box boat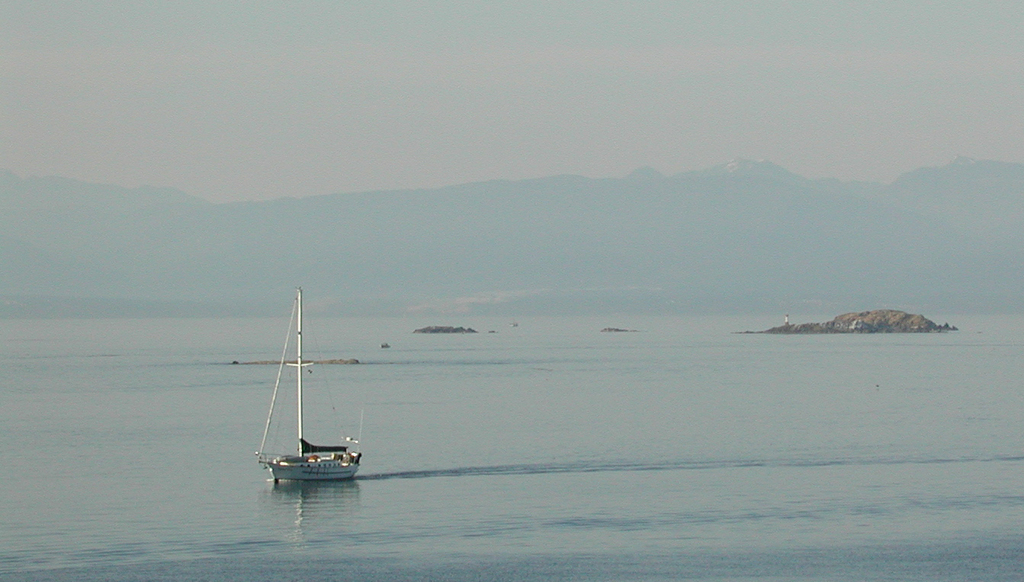
<box>253,294,373,497</box>
